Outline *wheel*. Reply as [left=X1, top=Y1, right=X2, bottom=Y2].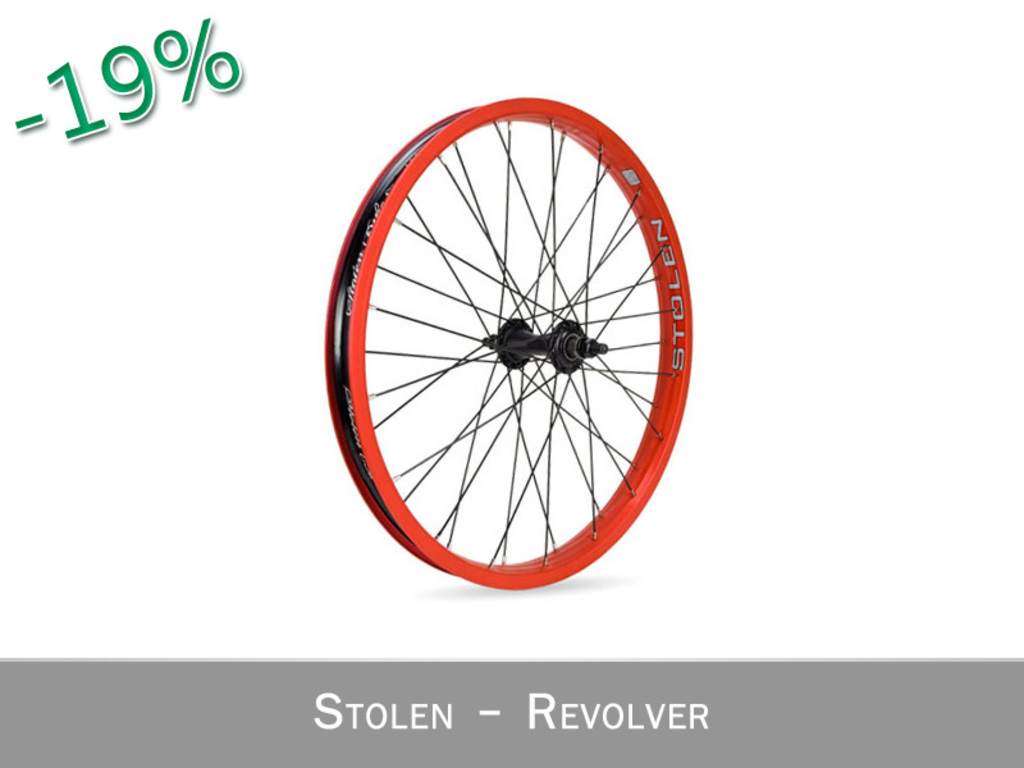
[left=321, top=97, right=694, bottom=588].
